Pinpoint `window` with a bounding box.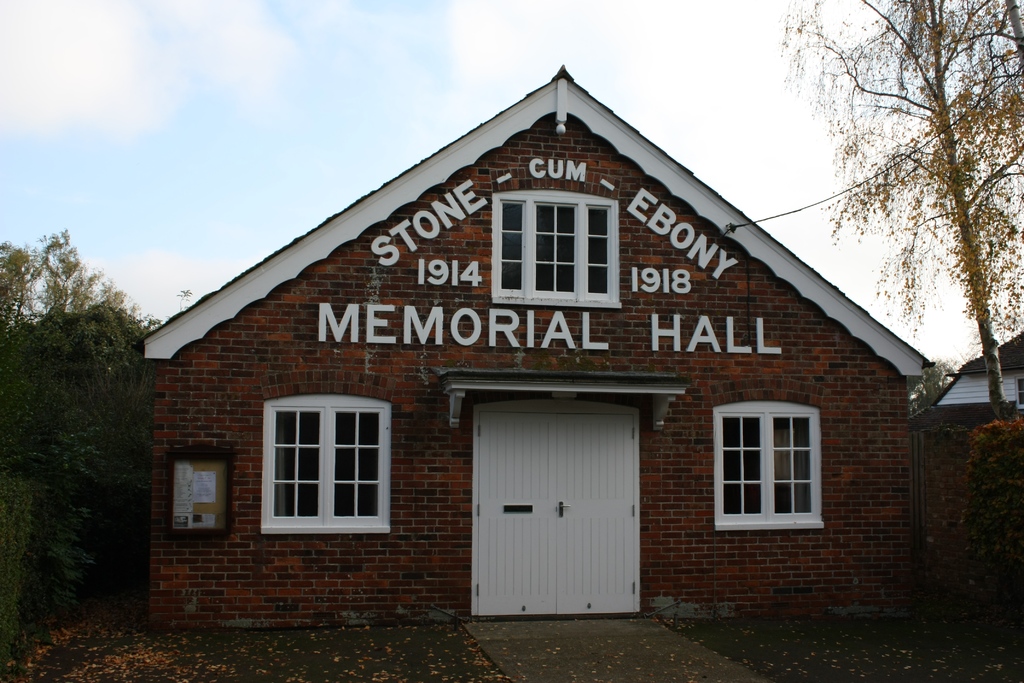
(left=1016, top=374, right=1023, bottom=411).
